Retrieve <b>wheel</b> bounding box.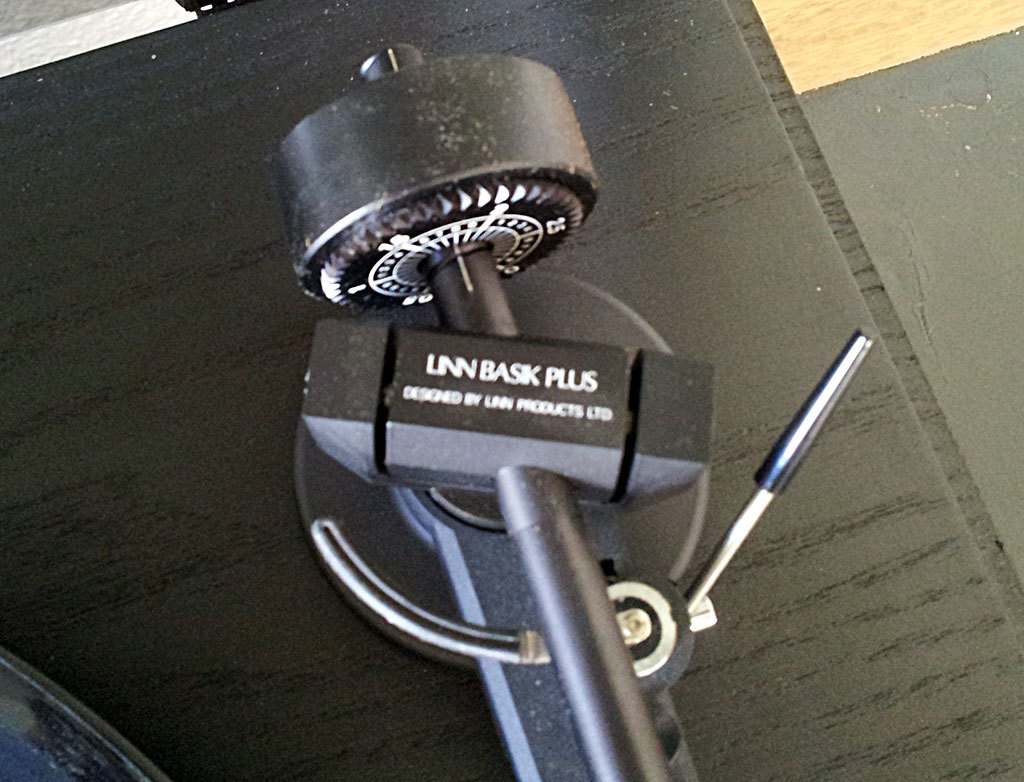
Bounding box: box=[271, 47, 608, 308].
